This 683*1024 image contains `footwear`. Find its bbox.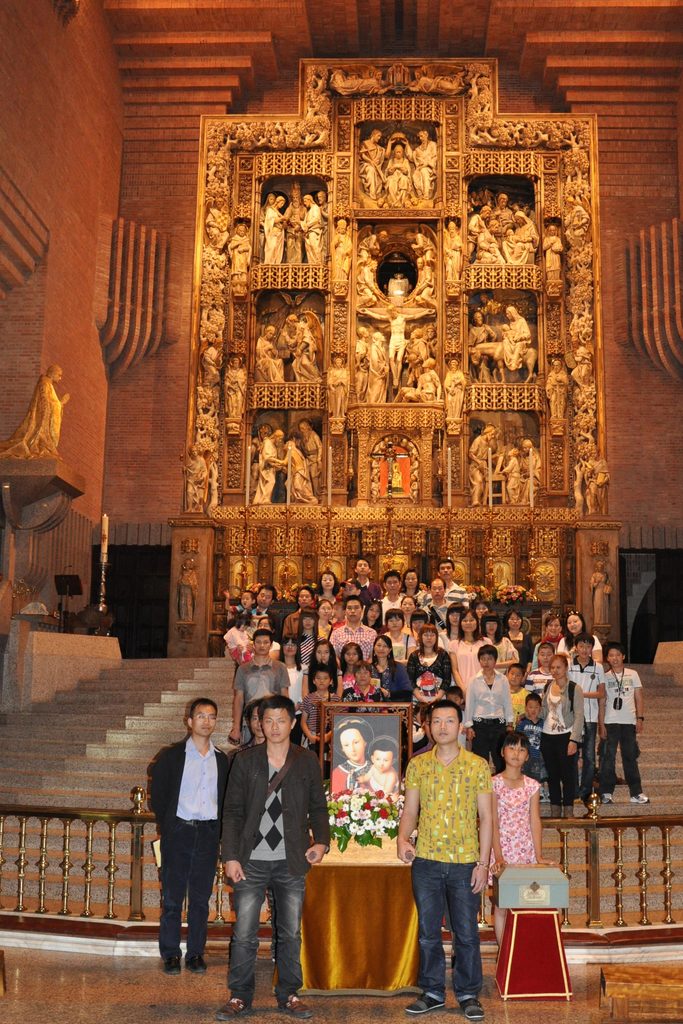
box(406, 989, 456, 1008).
